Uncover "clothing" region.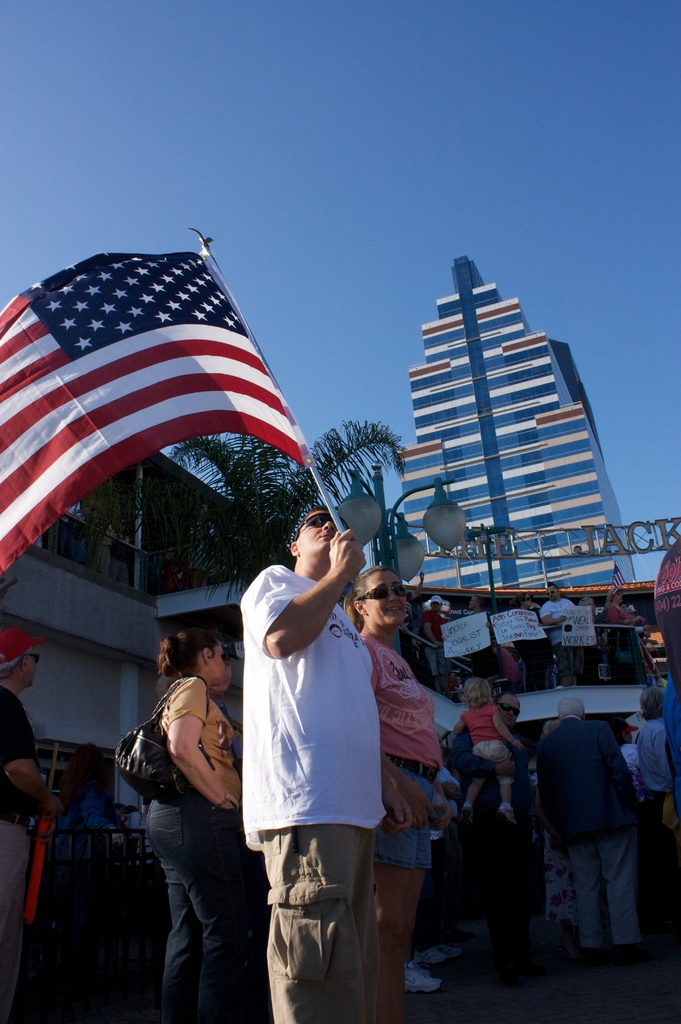
Uncovered: [533, 580, 595, 648].
